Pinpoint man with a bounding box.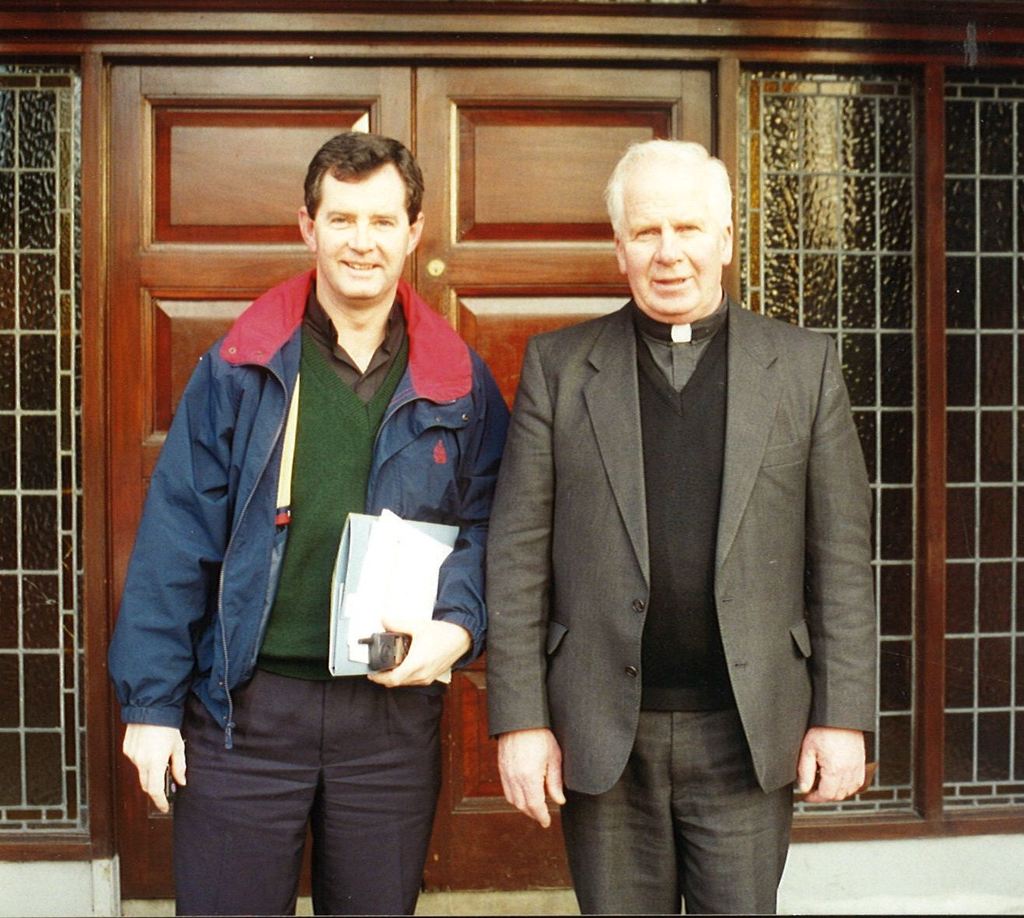
107, 127, 514, 917.
